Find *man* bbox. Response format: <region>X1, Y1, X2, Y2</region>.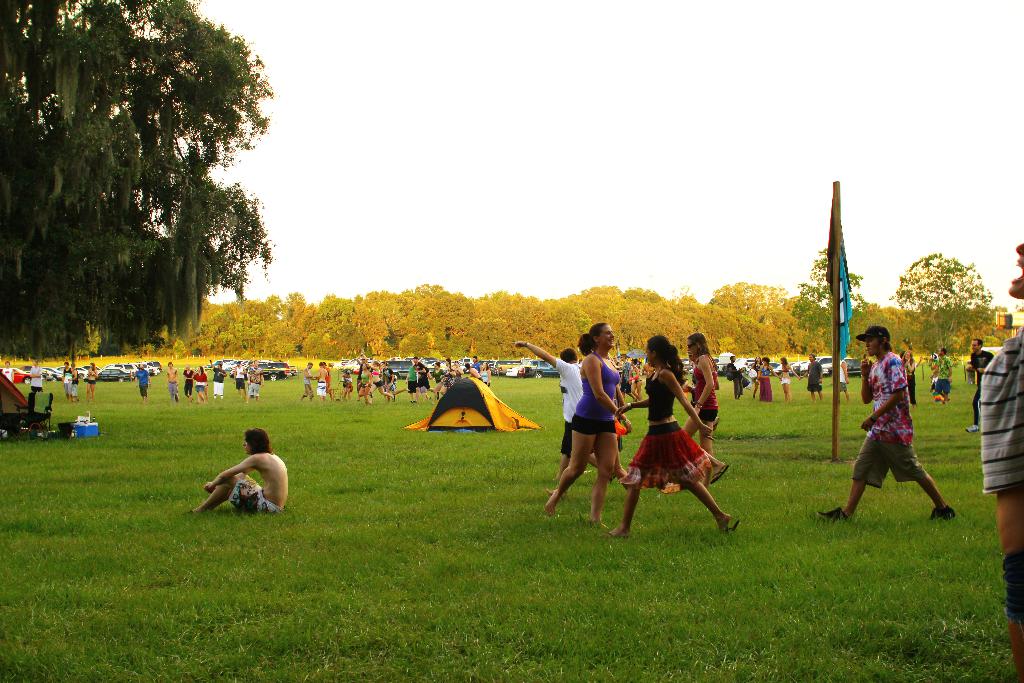
<region>981, 240, 1023, 681</region>.
